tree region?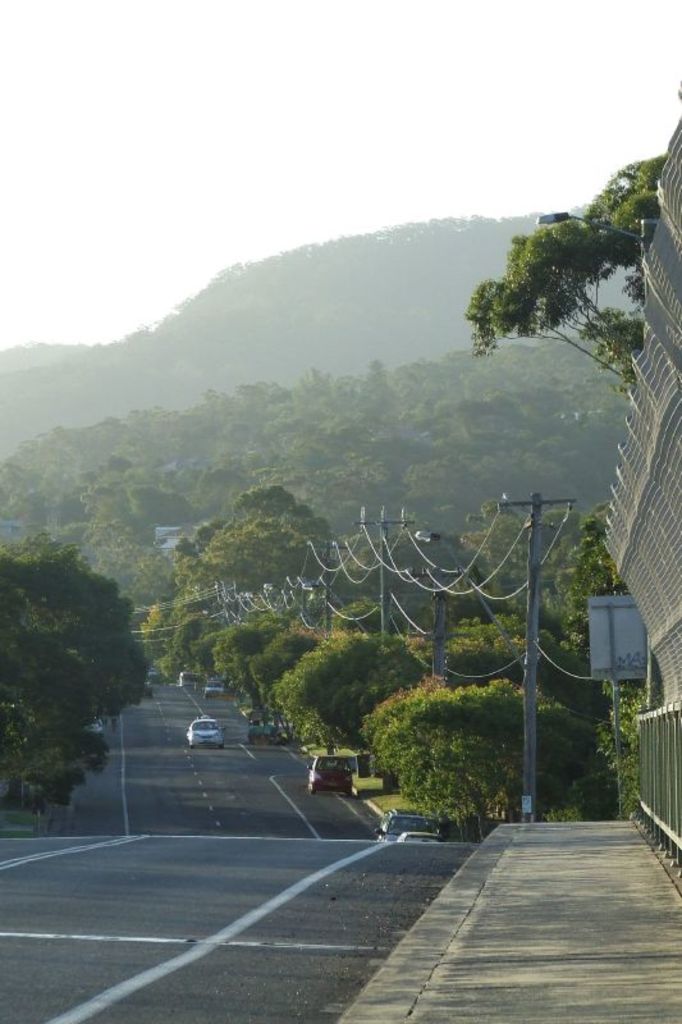
509, 498, 589, 588
